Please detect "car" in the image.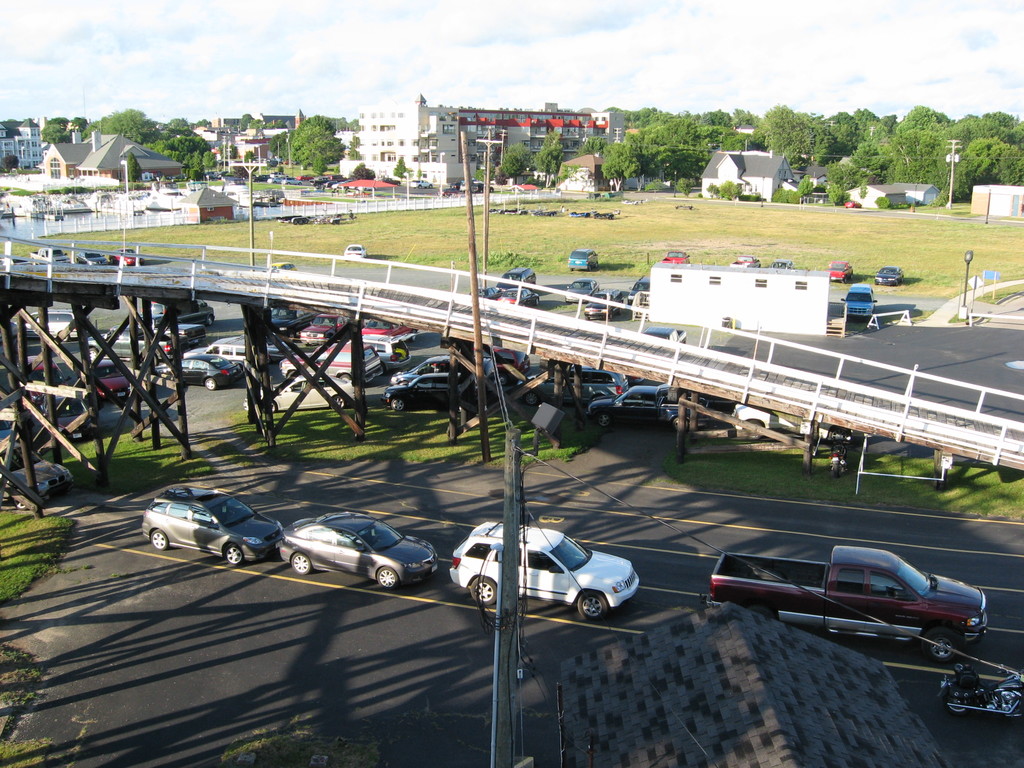
583,289,634,324.
